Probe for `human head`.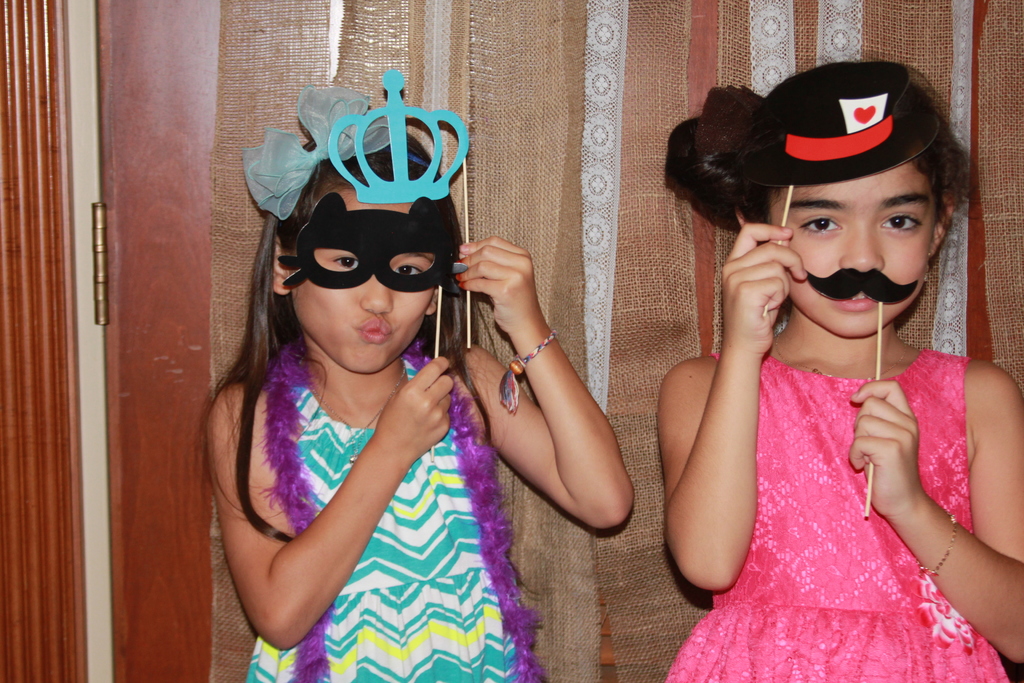
Probe result: rect(196, 69, 503, 547).
